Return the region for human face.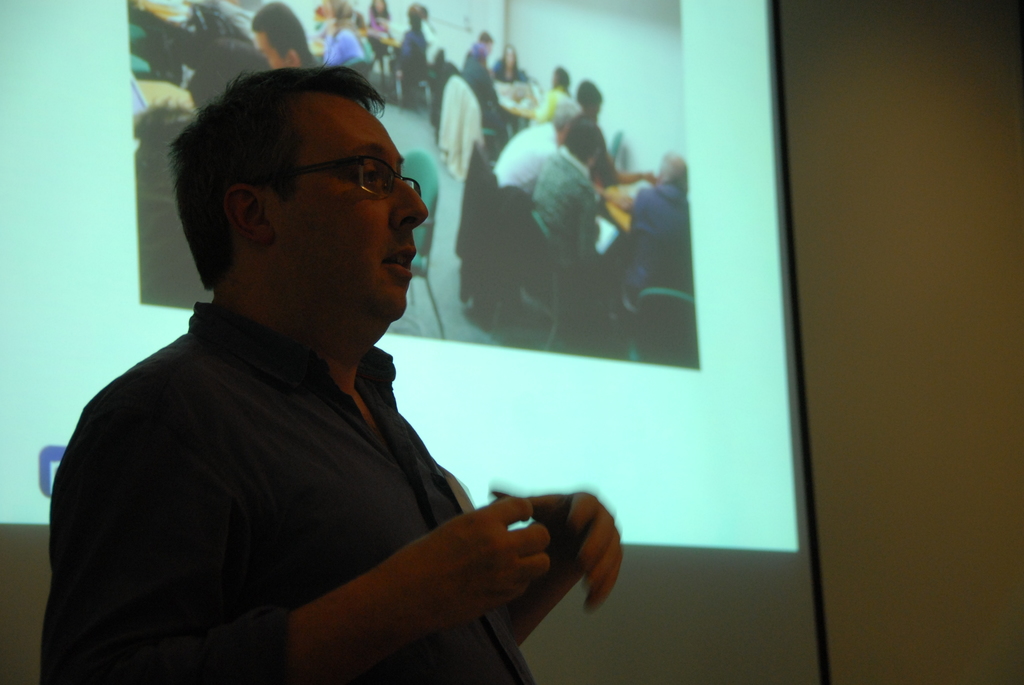
(265, 91, 428, 342).
